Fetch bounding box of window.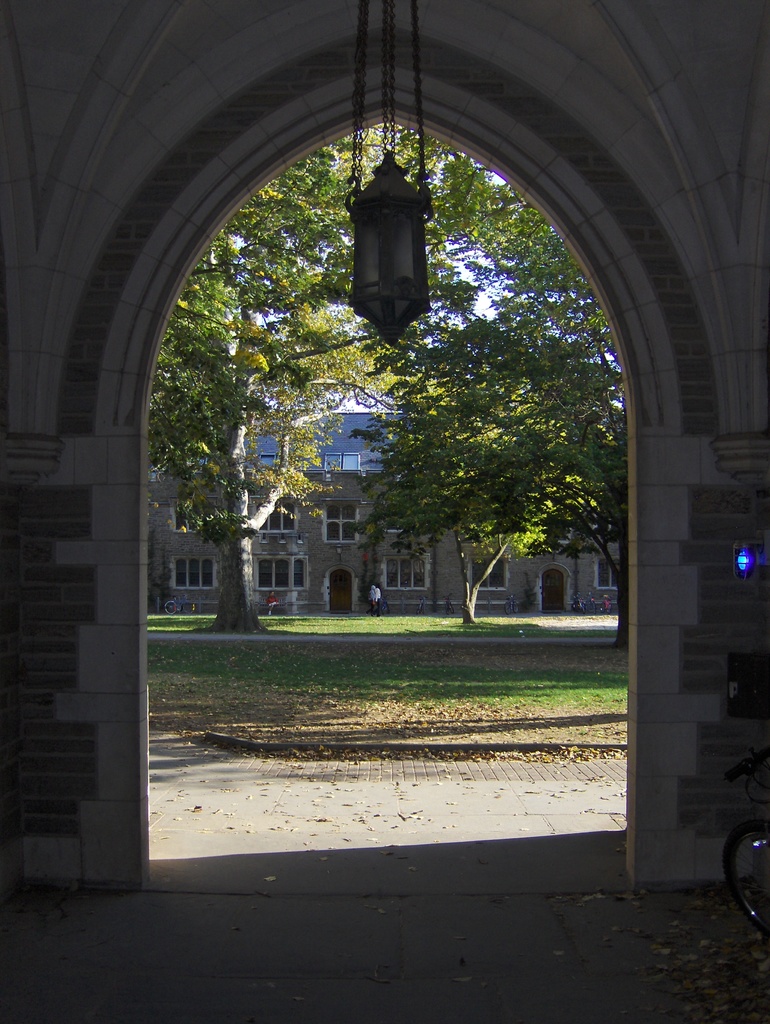
Bbox: [left=319, top=496, right=359, bottom=545].
